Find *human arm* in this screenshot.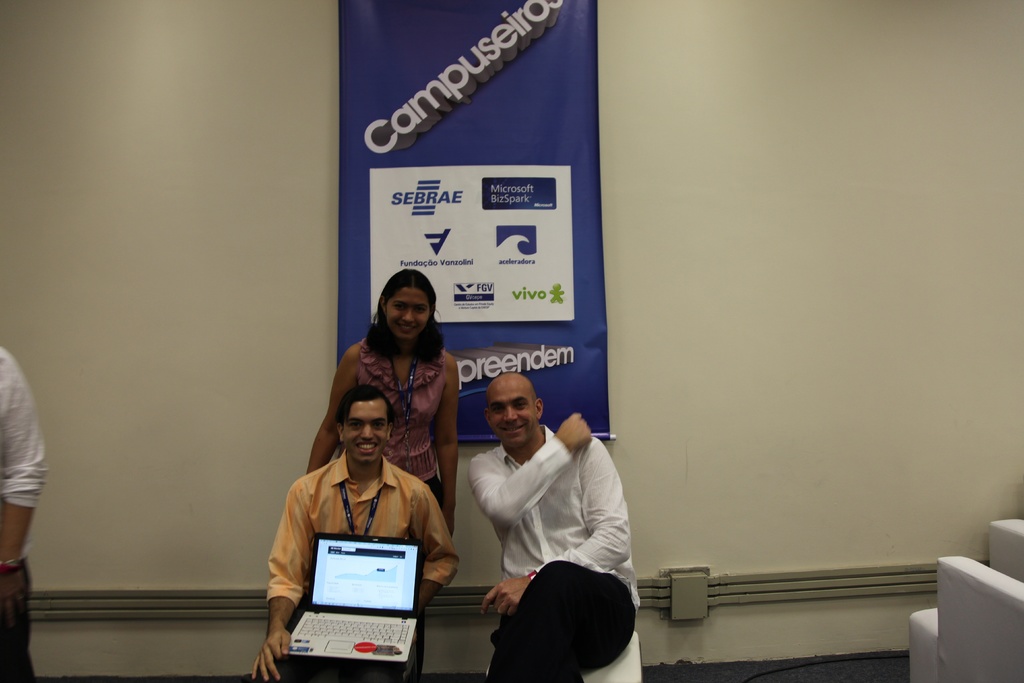
The bounding box for *human arm* is crop(554, 411, 591, 452).
